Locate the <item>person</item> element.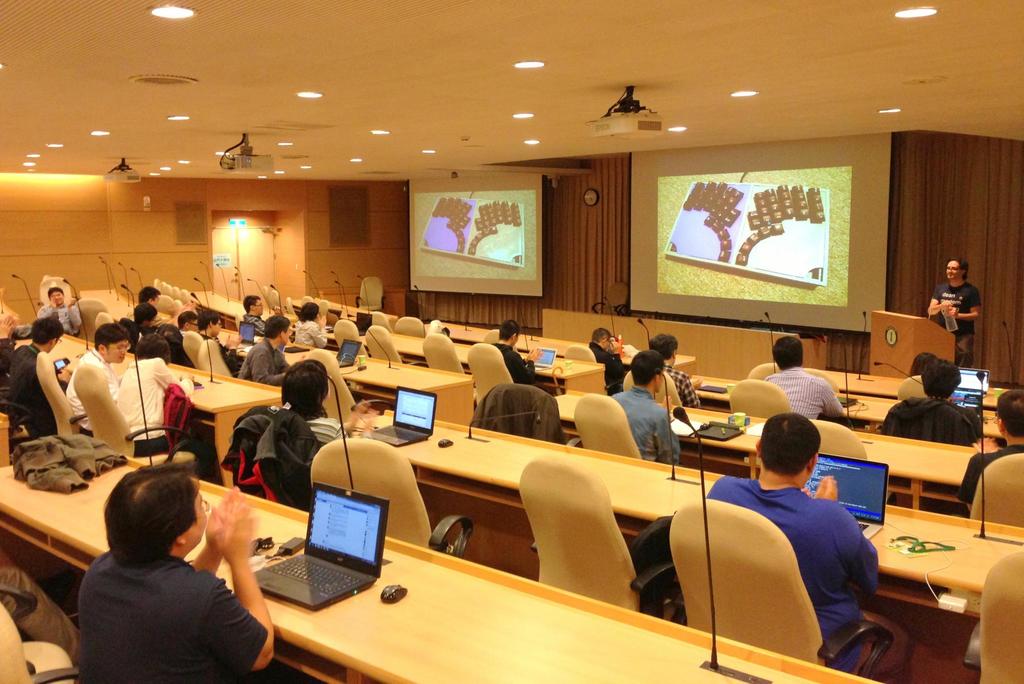
Element bbox: <region>912, 349, 938, 380</region>.
